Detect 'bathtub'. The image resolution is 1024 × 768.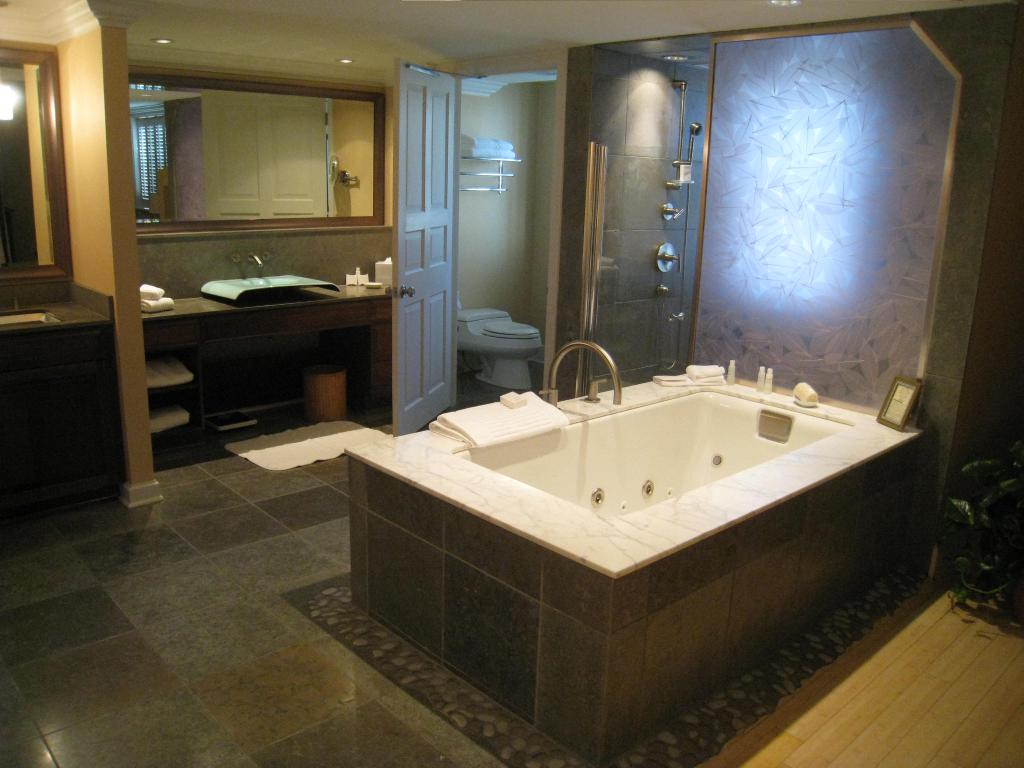
342:338:927:579.
